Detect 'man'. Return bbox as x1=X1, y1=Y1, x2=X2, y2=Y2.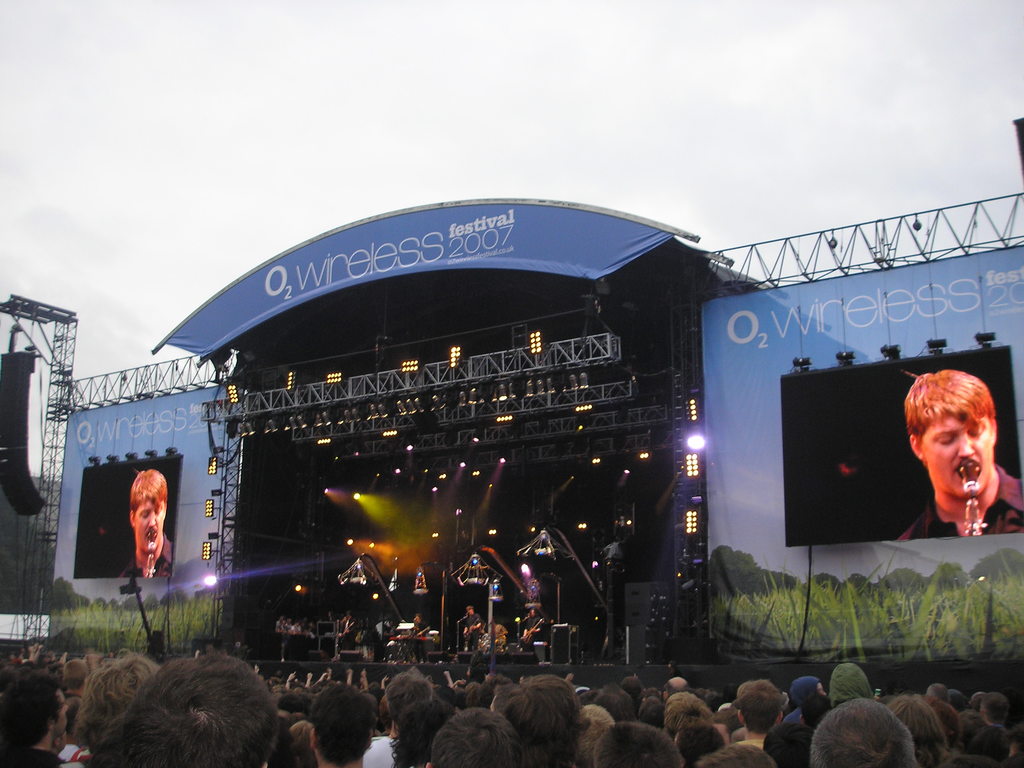
x1=339, y1=611, x2=360, y2=654.
